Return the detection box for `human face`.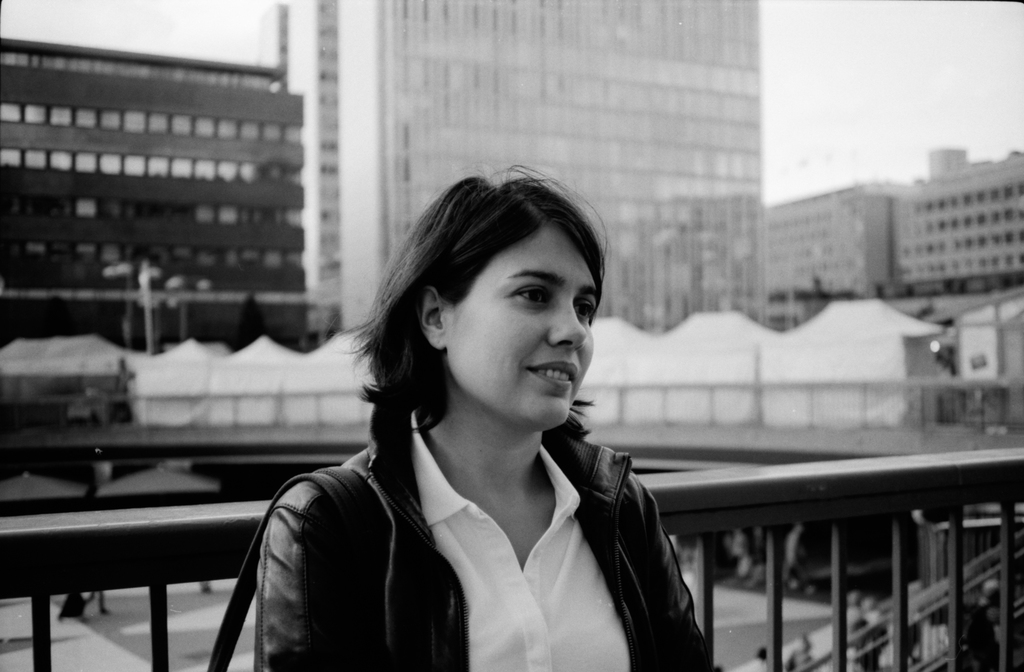
x1=446, y1=225, x2=595, y2=424.
